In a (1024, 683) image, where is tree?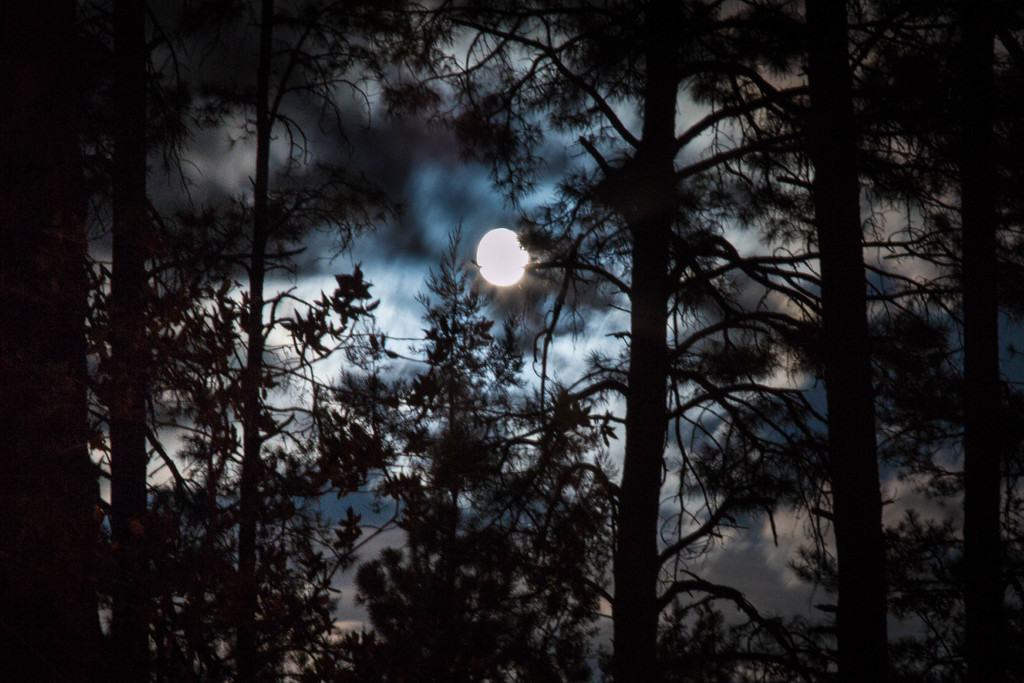
rect(347, 236, 577, 646).
